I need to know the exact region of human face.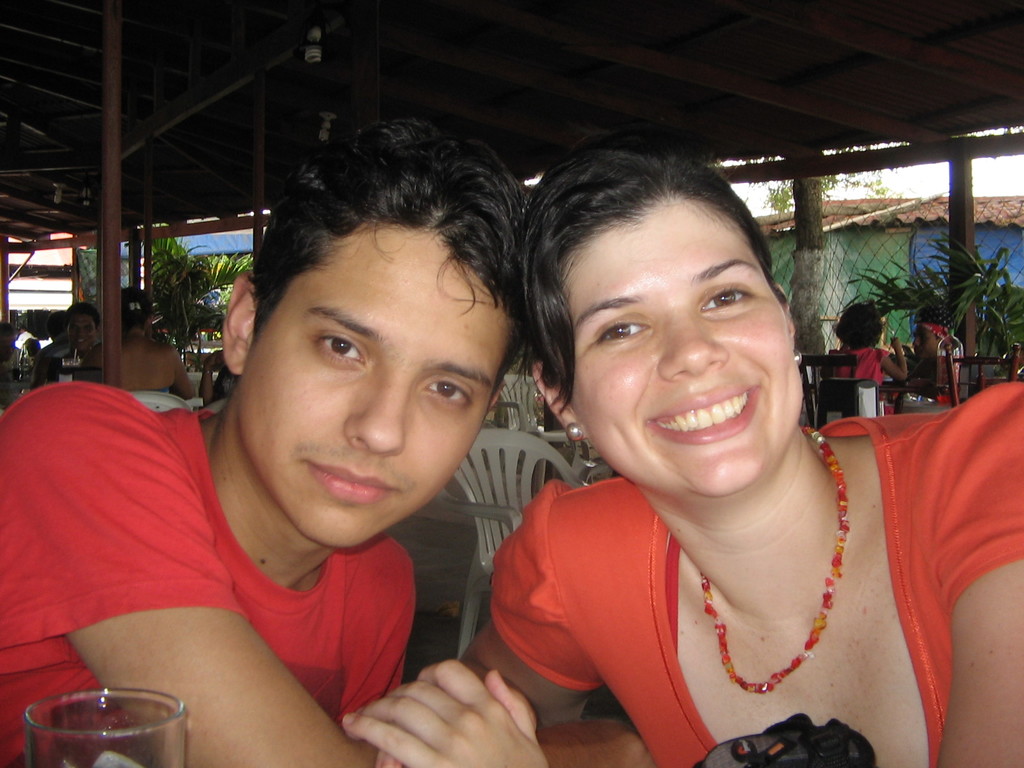
Region: 67/316/97/355.
